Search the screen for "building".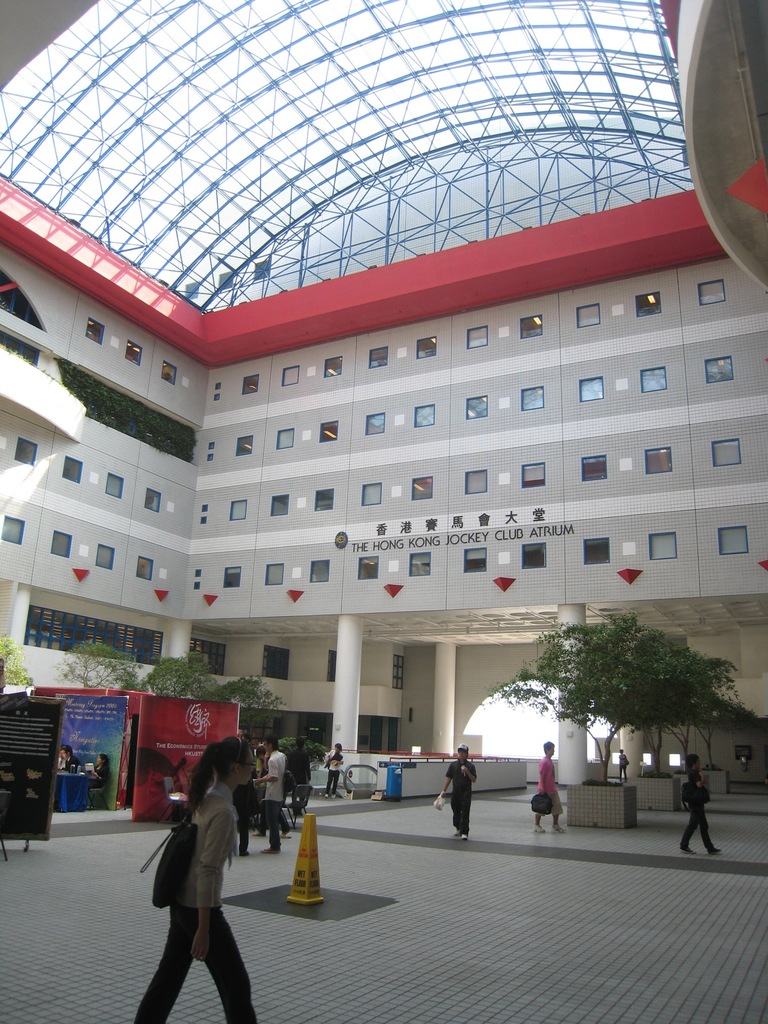
Found at 0, 0, 767, 1023.
